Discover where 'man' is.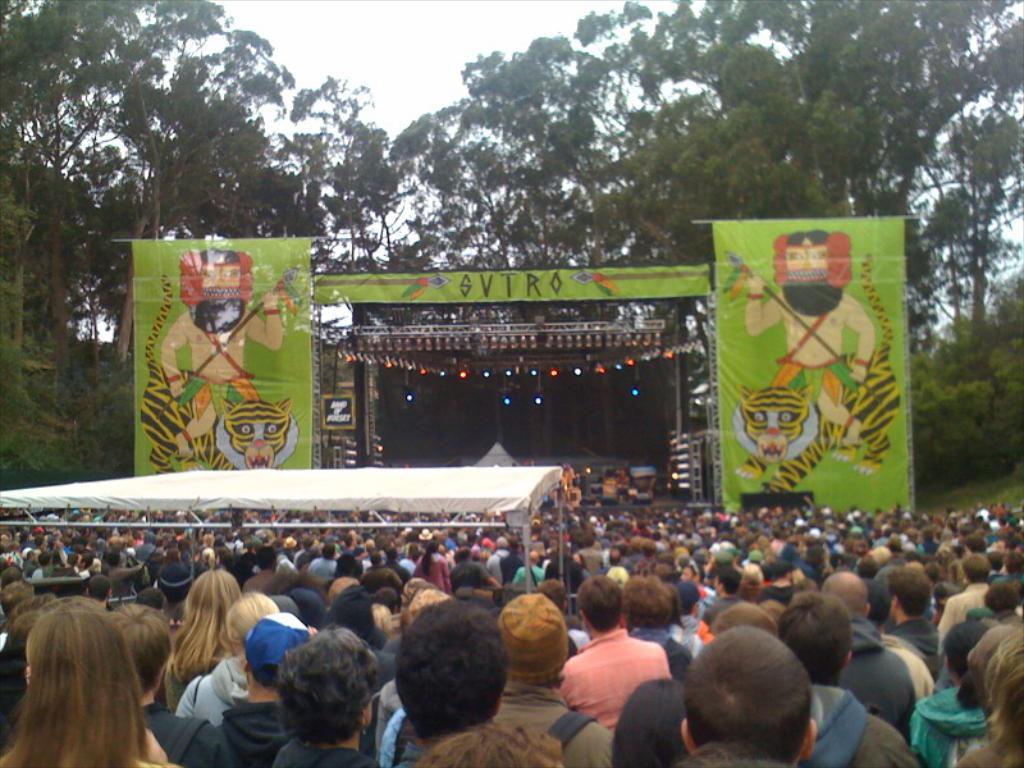
Discovered at locate(741, 563, 759, 608).
